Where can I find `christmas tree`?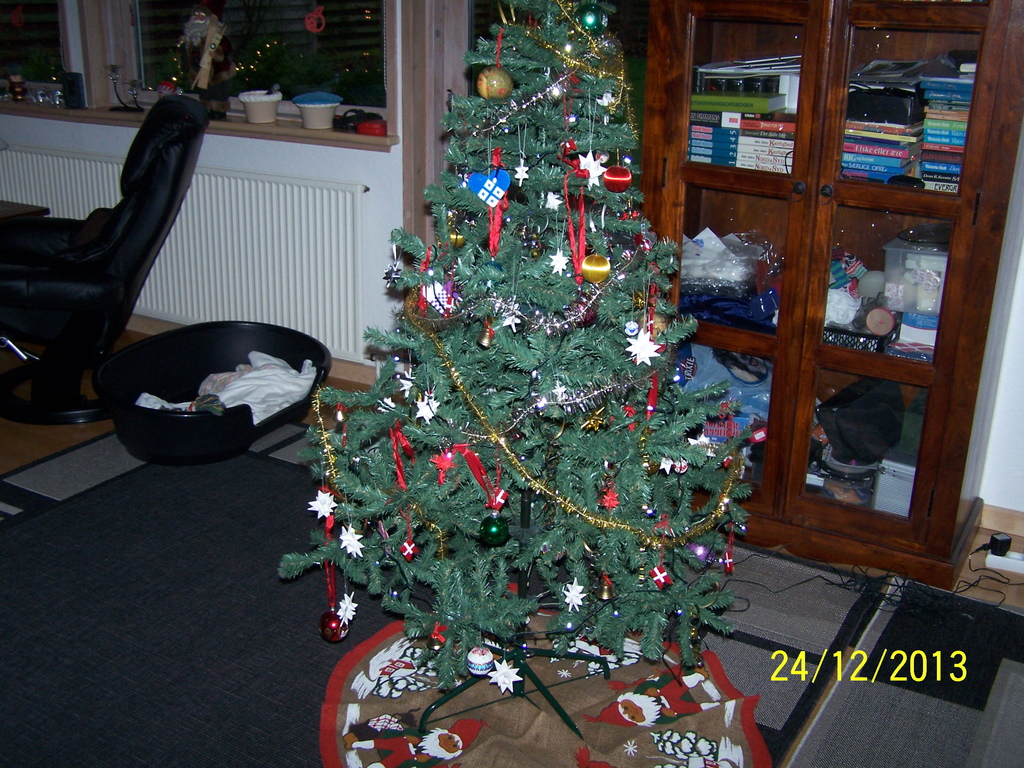
You can find it at x1=281 y1=0 x2=755 y2=688.
